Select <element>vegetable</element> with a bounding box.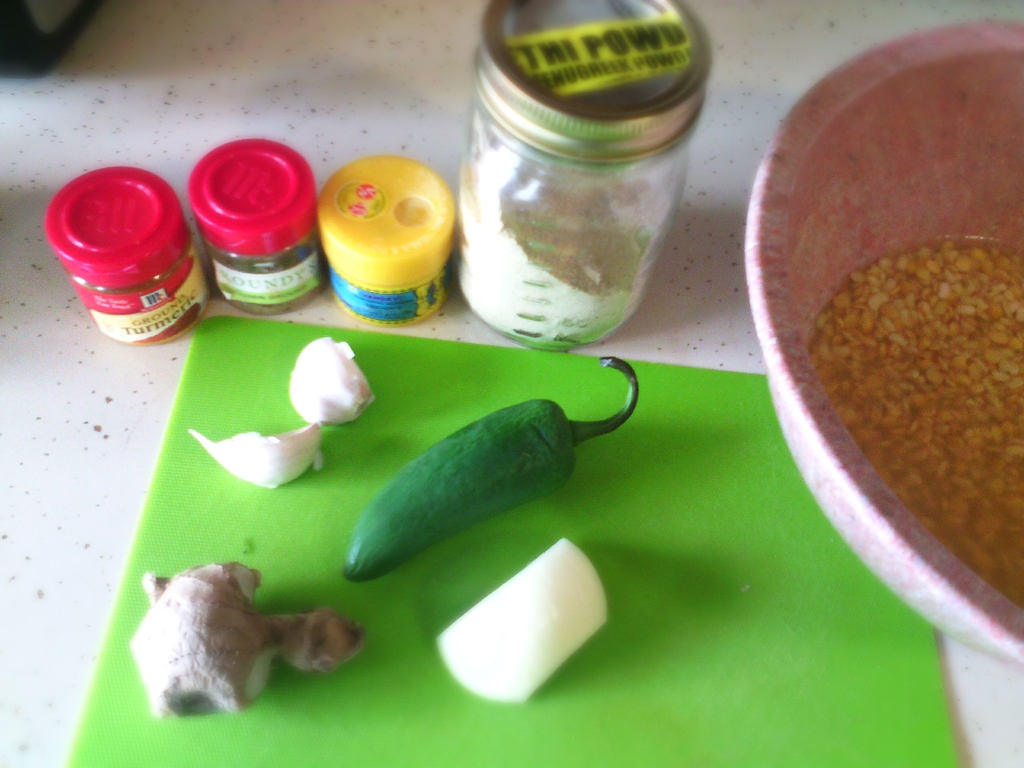
left=435, top=536, right=609, bottom=703.
